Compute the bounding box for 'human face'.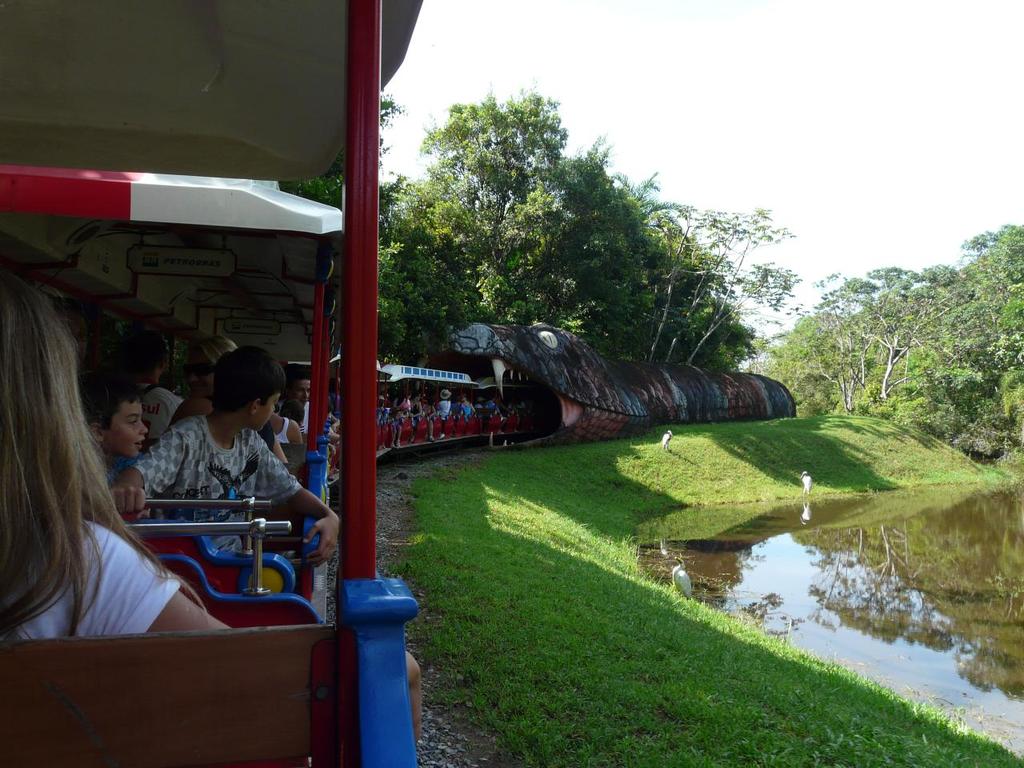
detection(295, 380, 313, 402).
